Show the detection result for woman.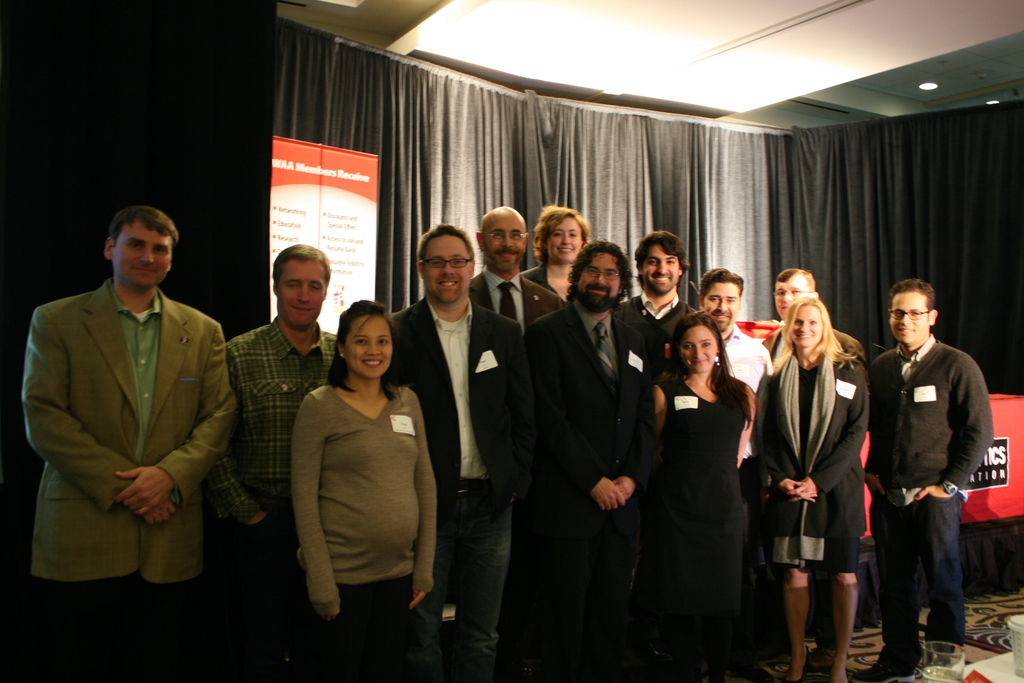
{"left": 520, "top": 205, "right": 592, "bottom": 304}.
